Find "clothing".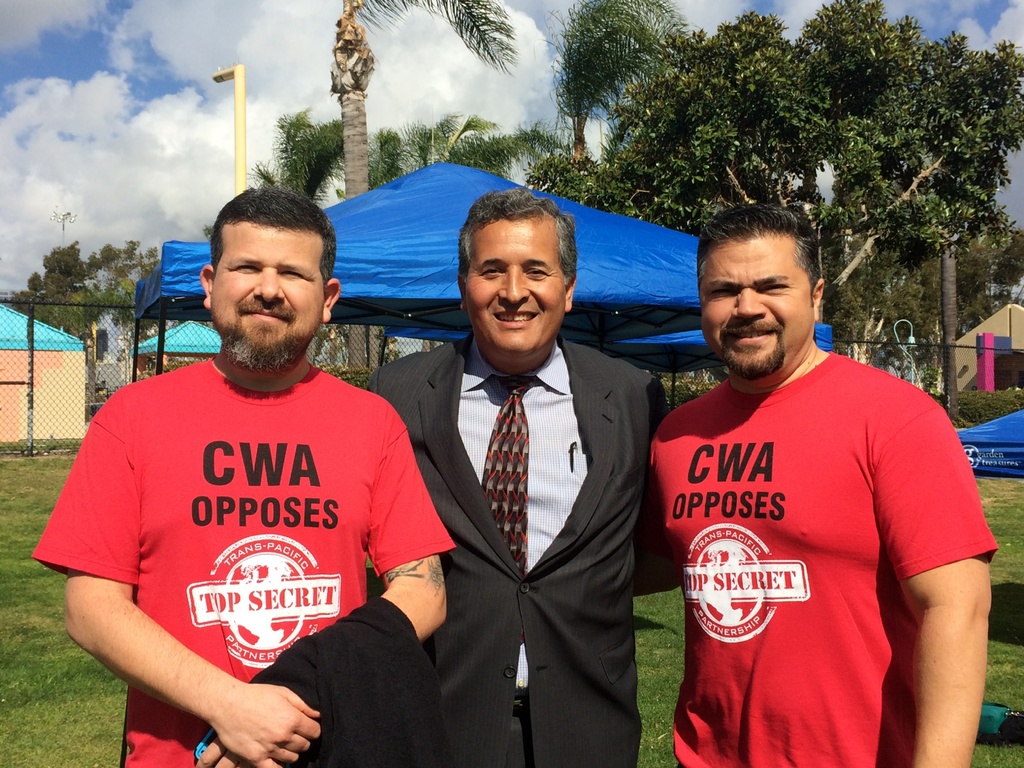
bbox=[34, 353, 454, 767].
